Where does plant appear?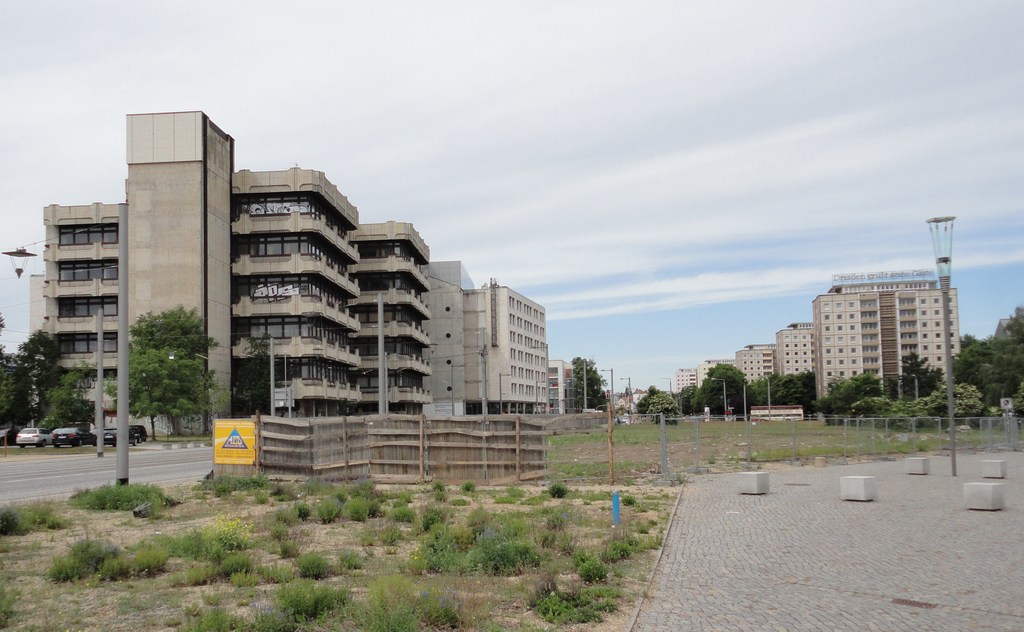
Appears at {"left": 445, "top": 496, "right": 477, "bottom": 514}.
